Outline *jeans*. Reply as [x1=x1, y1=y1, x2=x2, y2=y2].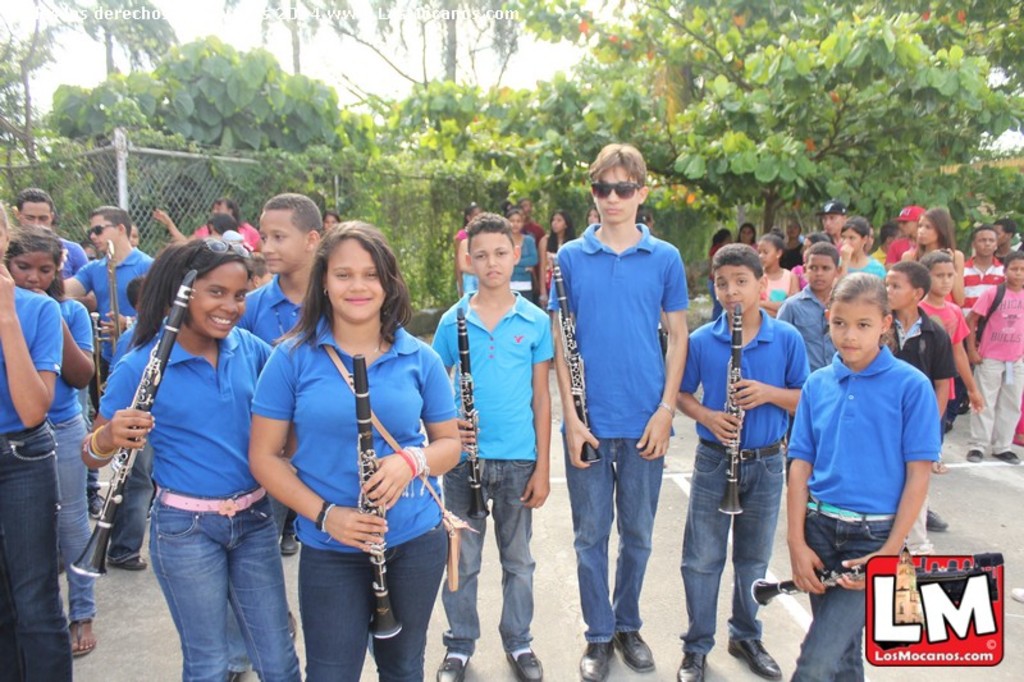
[x1=51, y1=415, x2=97, y2=621].
